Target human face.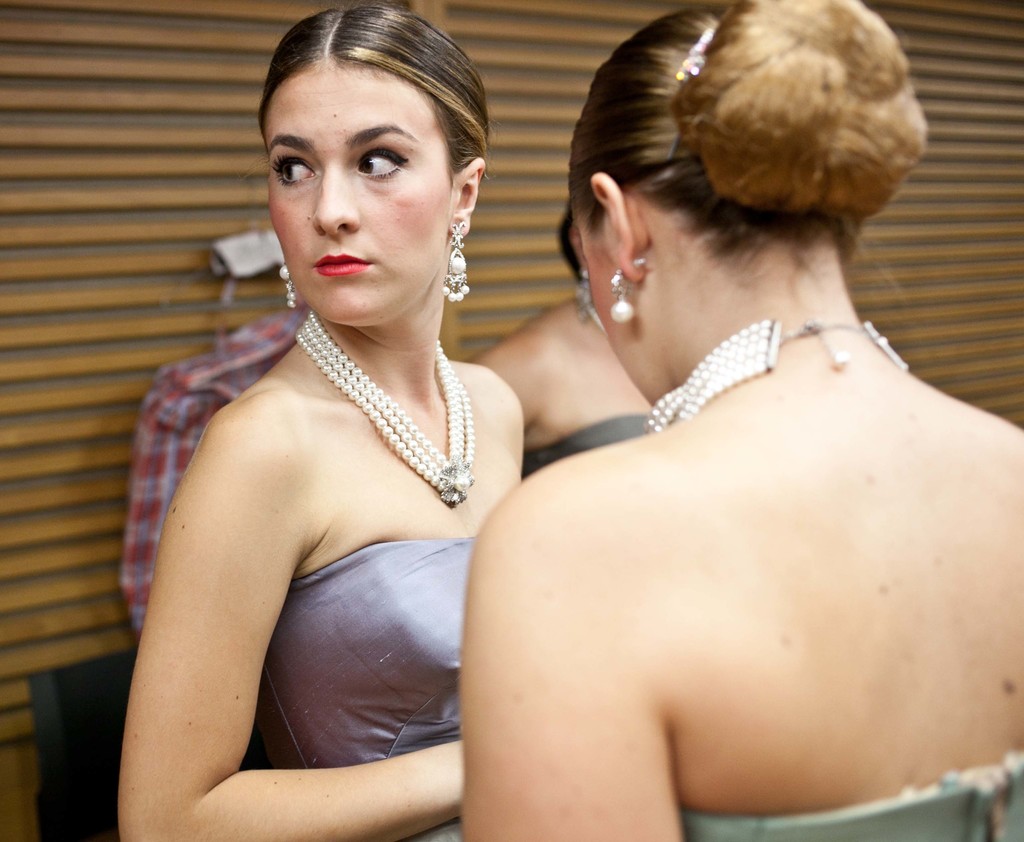
Target region: <region>581, 226, 652, 400</region>.
